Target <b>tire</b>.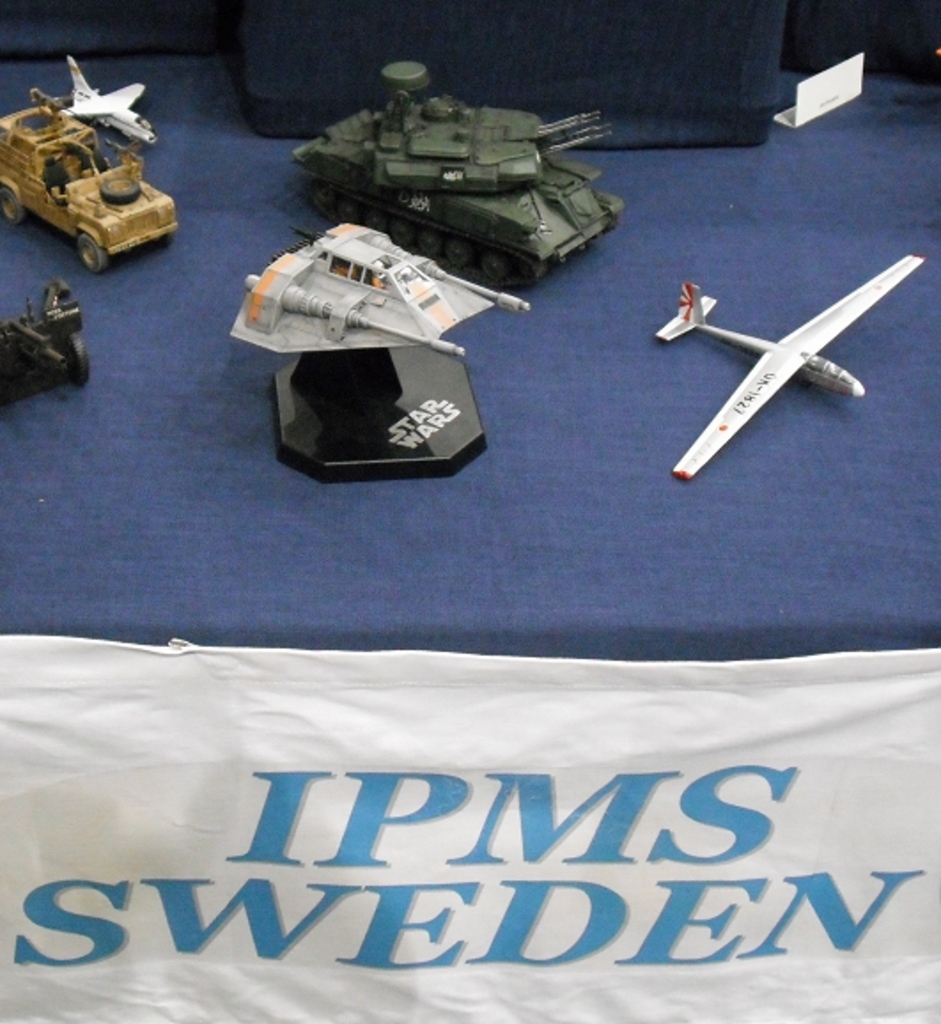
Target region: box=[80, 229, 112, 269].
